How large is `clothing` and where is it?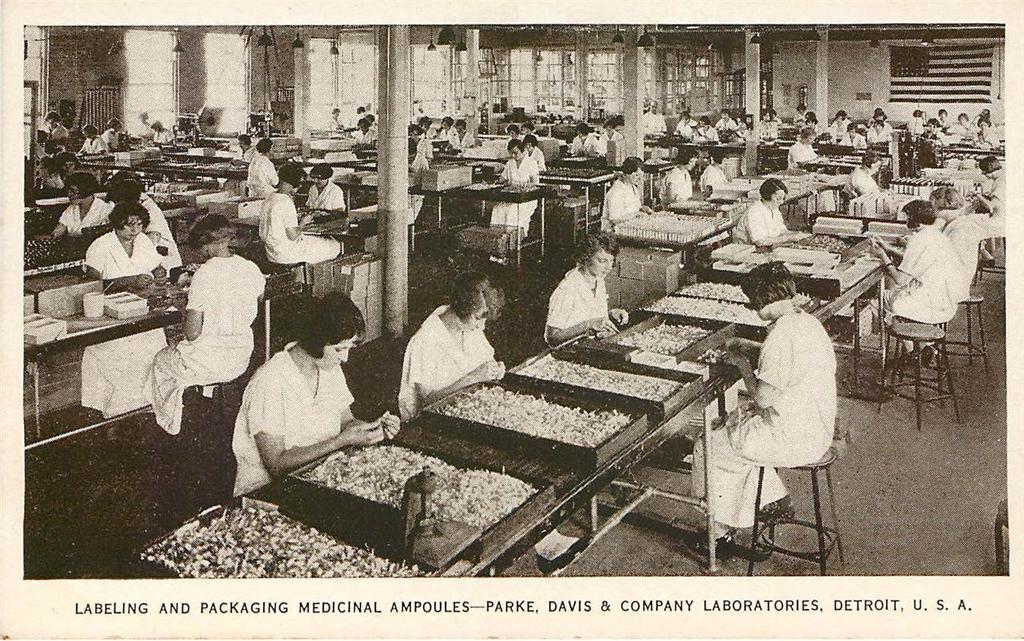
Bounding box: bbox=(526, 144, 552, 178).
